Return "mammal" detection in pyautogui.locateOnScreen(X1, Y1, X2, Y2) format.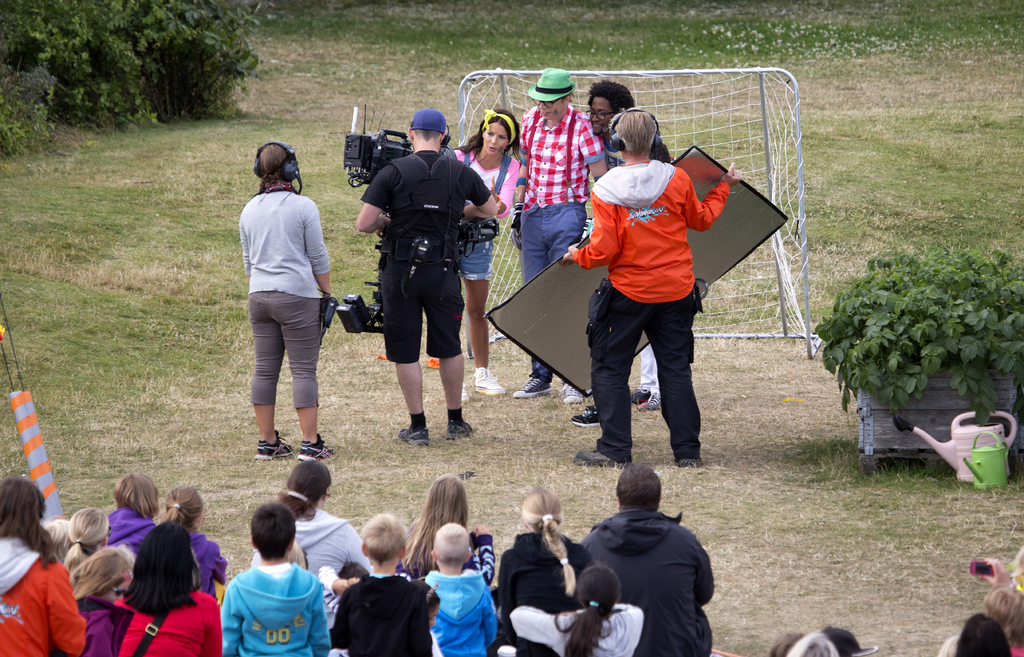
pyautogui.locateOnScreen(0, 479, 86, 656).
